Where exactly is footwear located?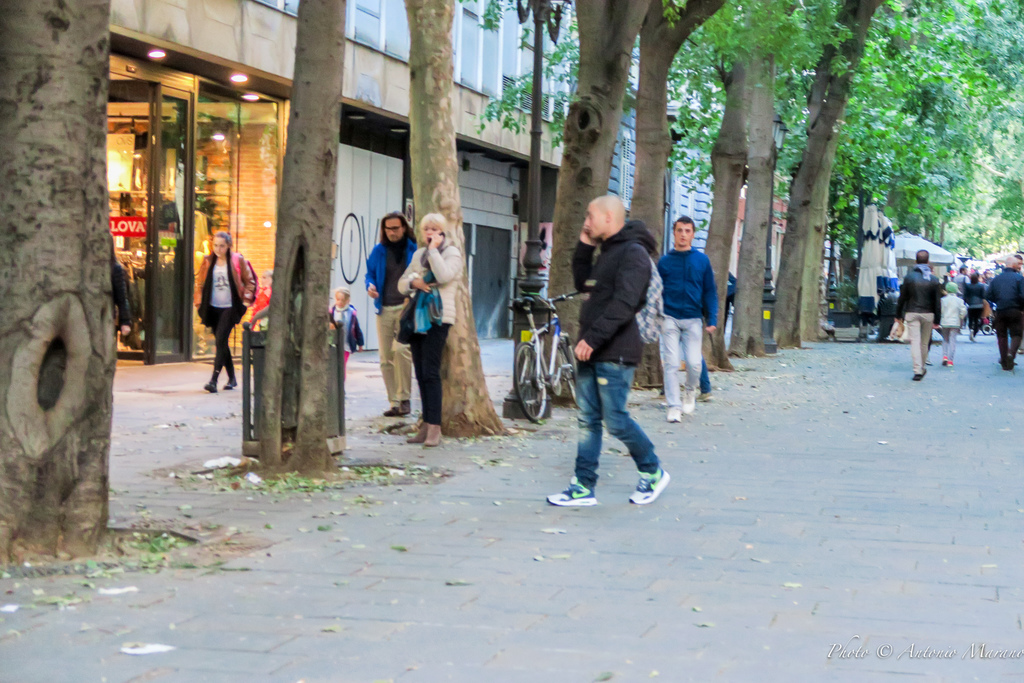
Its bounding box is region(665, 406, 681, 422).
